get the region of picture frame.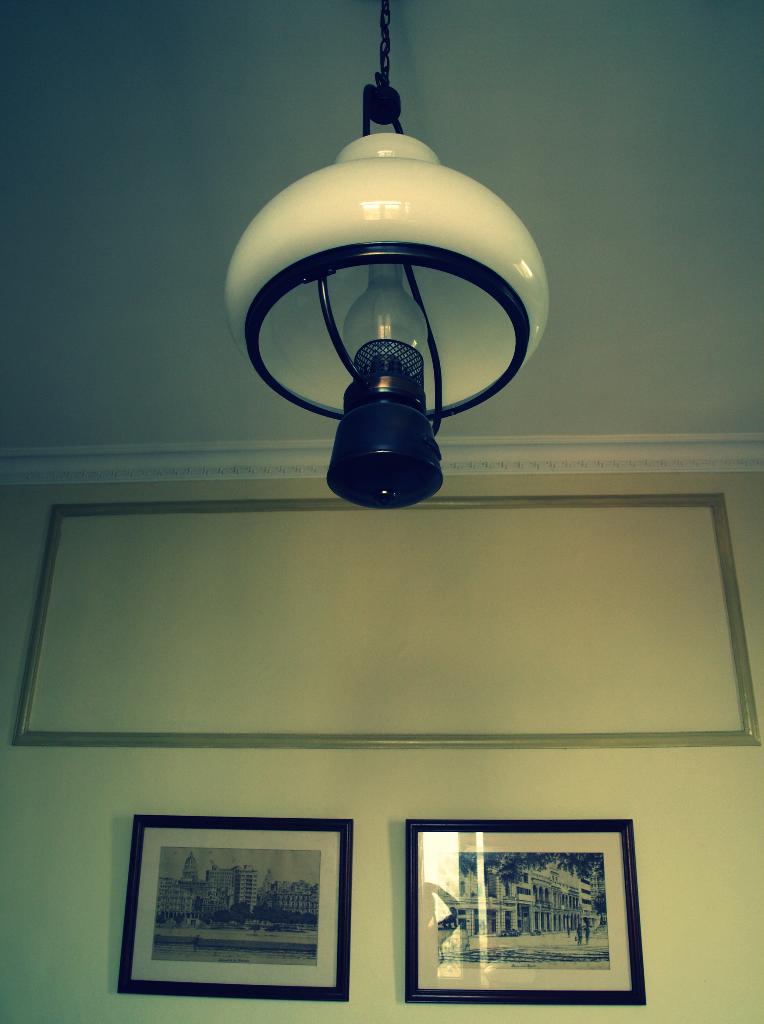
Rect(108, 811, 377, 1000).
